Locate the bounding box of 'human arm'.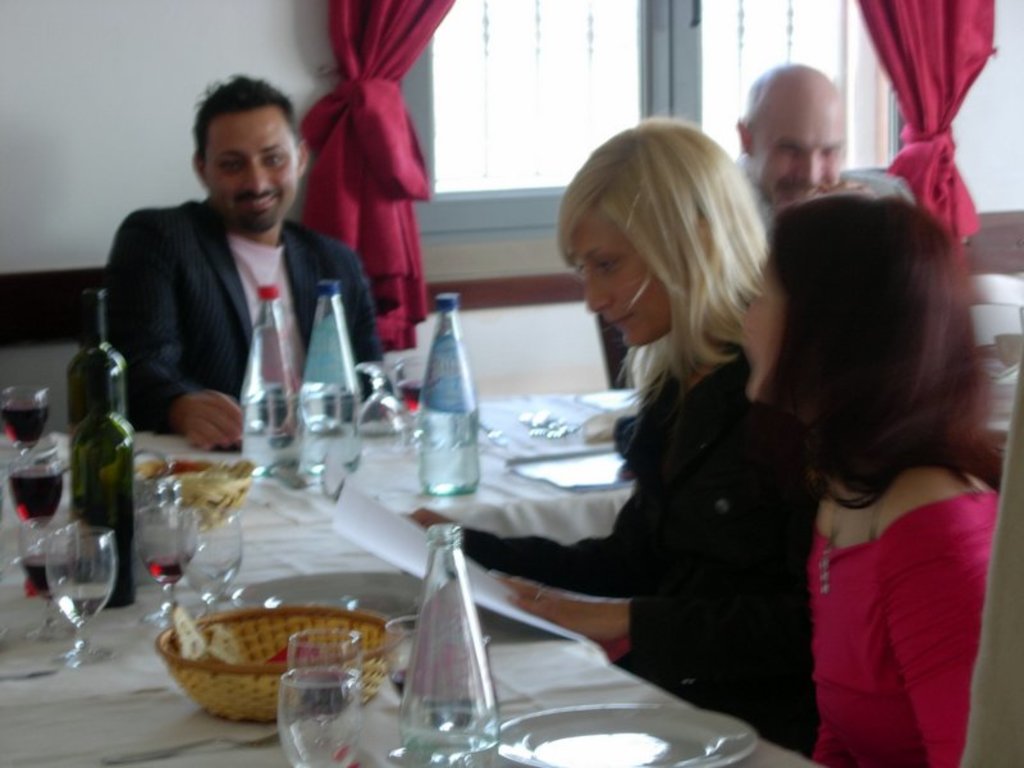
Bounding box: (406,393,776,605).
